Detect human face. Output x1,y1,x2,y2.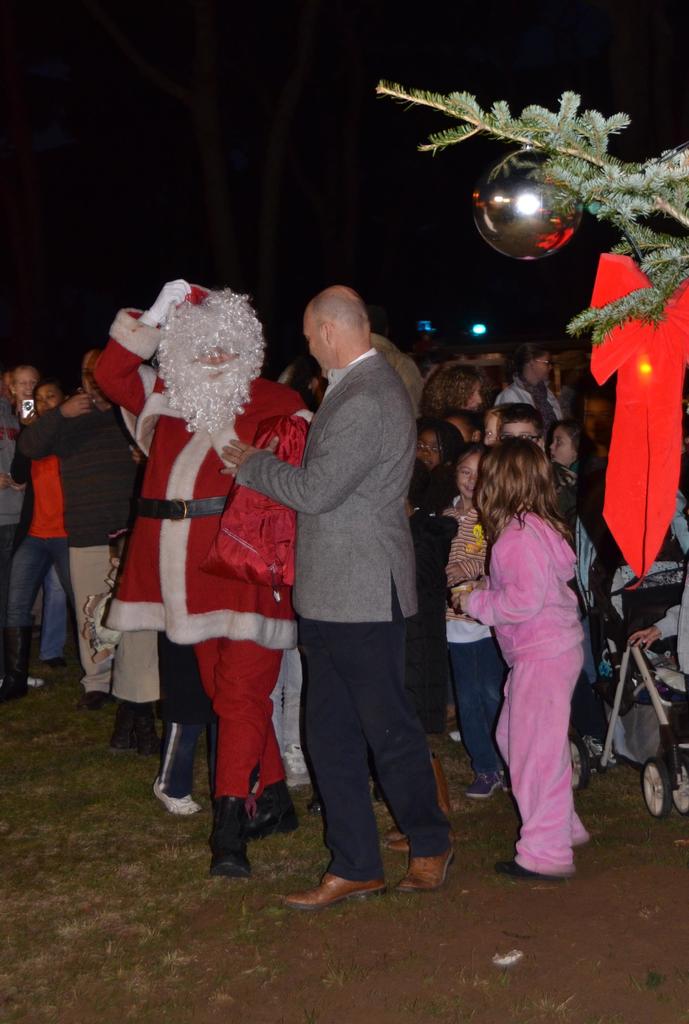
302,312,325,379.
